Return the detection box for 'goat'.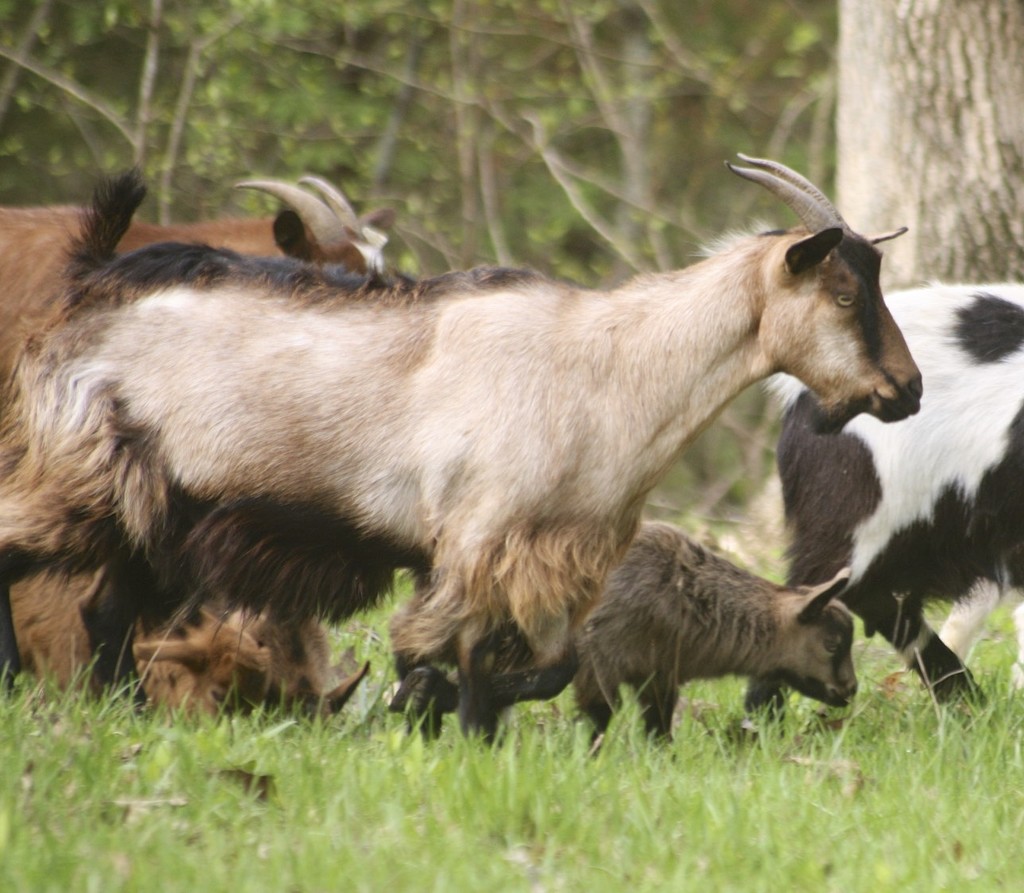
x1=0 y1=565 x2=274 y2=730.
